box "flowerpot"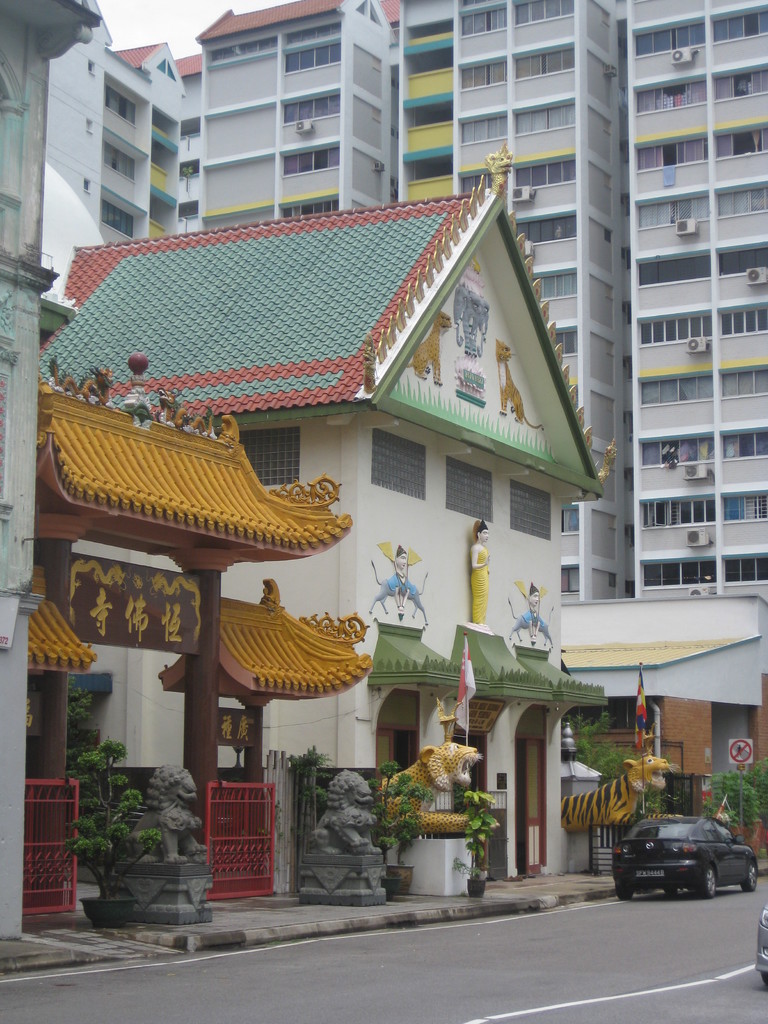
crop(469, 877, 488, 898)
